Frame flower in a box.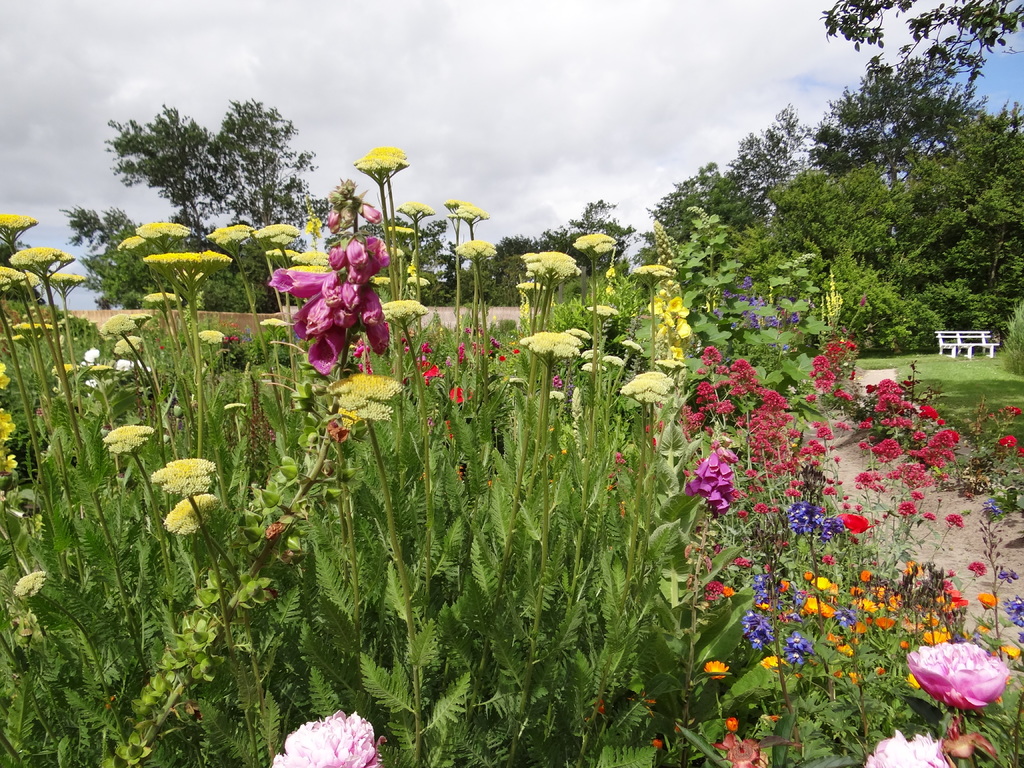
box(440, 196, 486, 227).
